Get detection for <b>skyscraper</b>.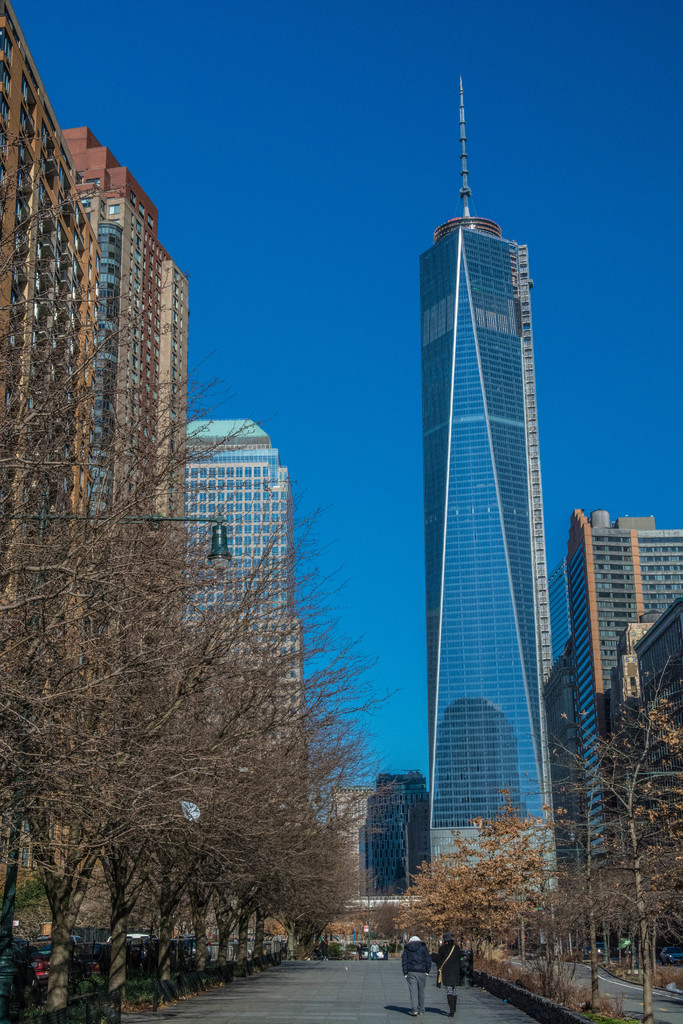
Detection: pyautogui.locateOnScreen(424, 208, 531, 897).
